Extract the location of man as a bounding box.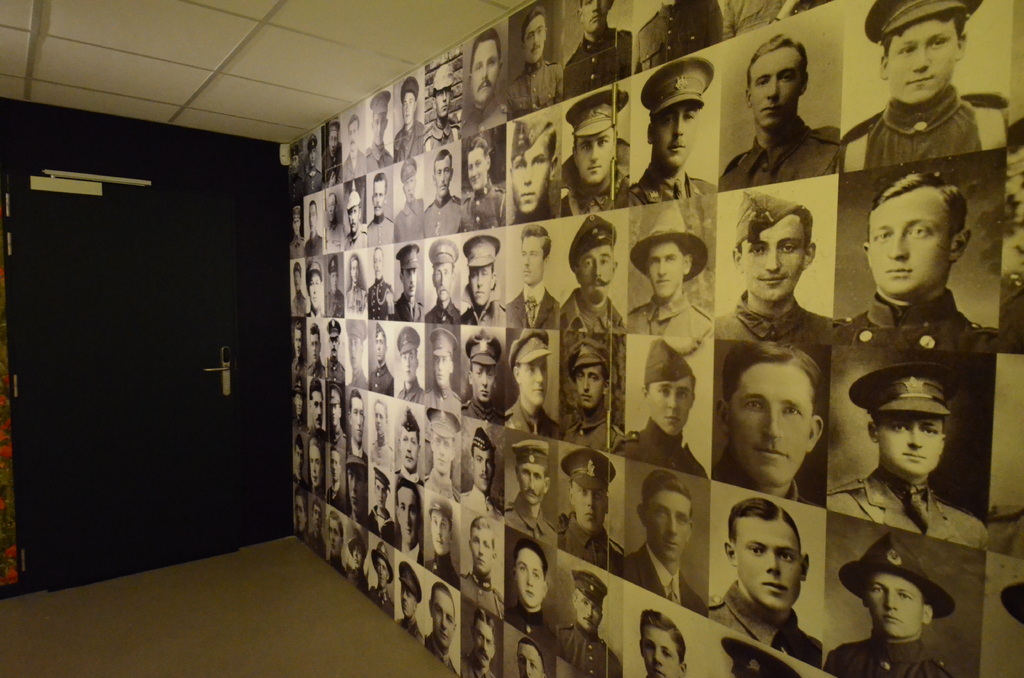
BBox(620, 213, 711, 346).
